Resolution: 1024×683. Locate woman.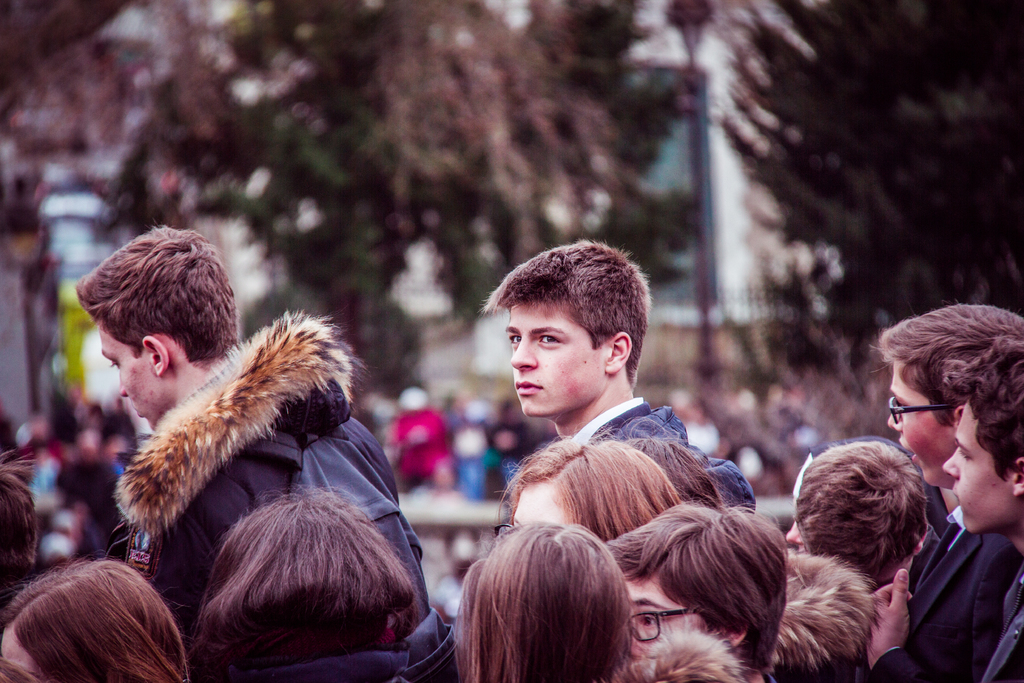
region(509, 441, 680, 548).
